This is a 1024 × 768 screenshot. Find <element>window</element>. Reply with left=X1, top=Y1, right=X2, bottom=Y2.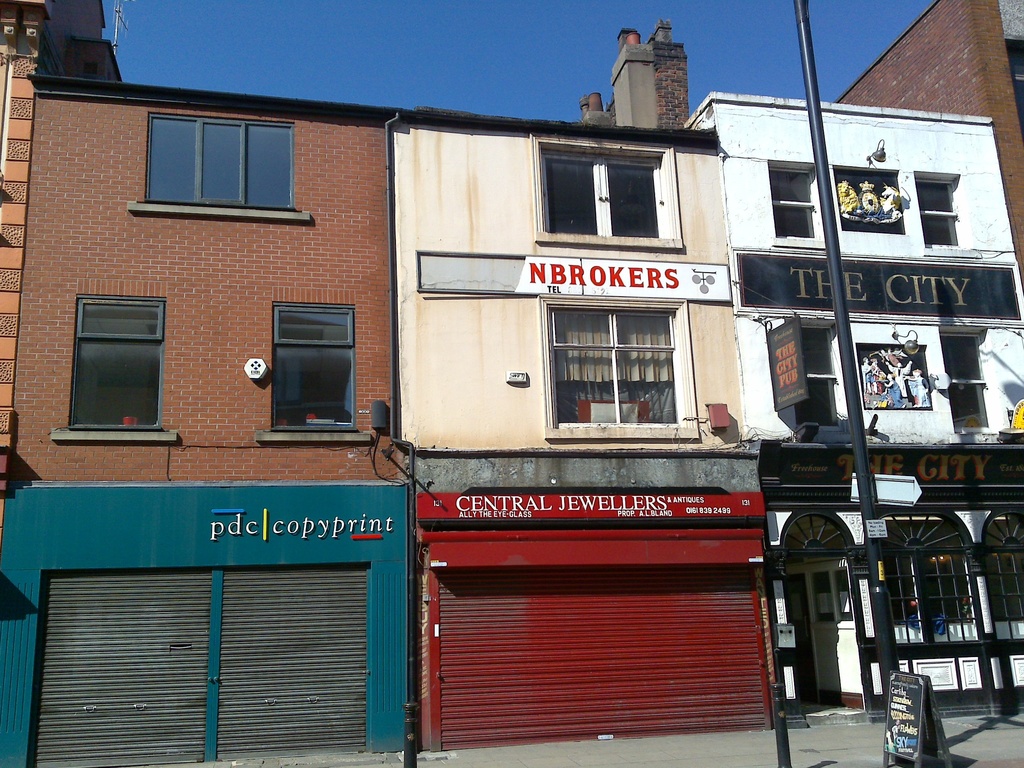
left=559, top=309, right=671, bottom=419.
